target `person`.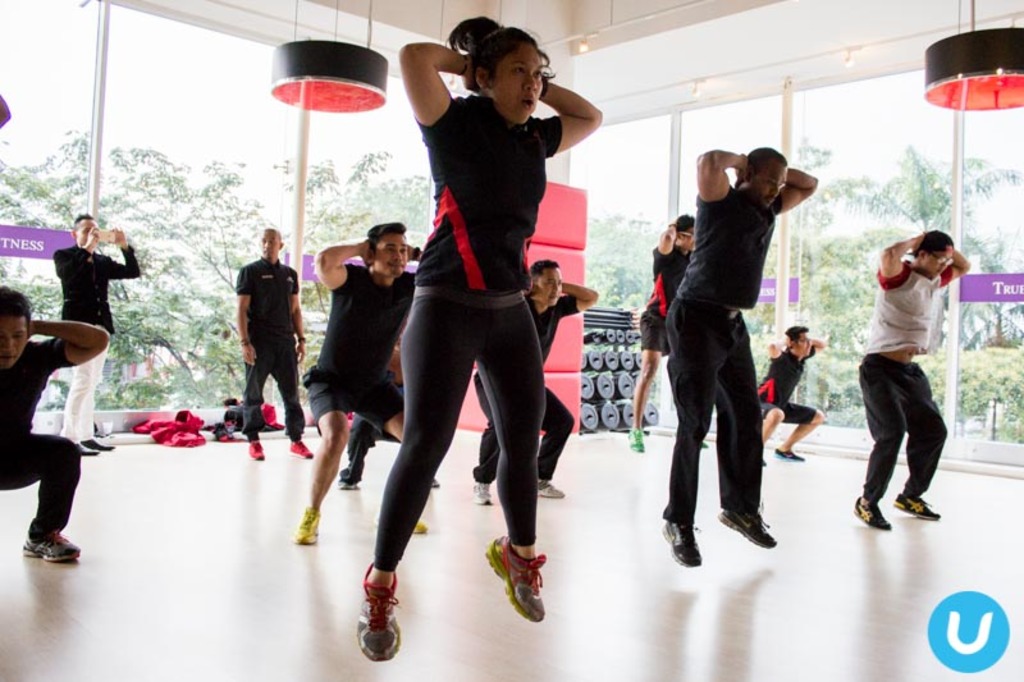
Target region: locate(232, 226, 314, 463).
